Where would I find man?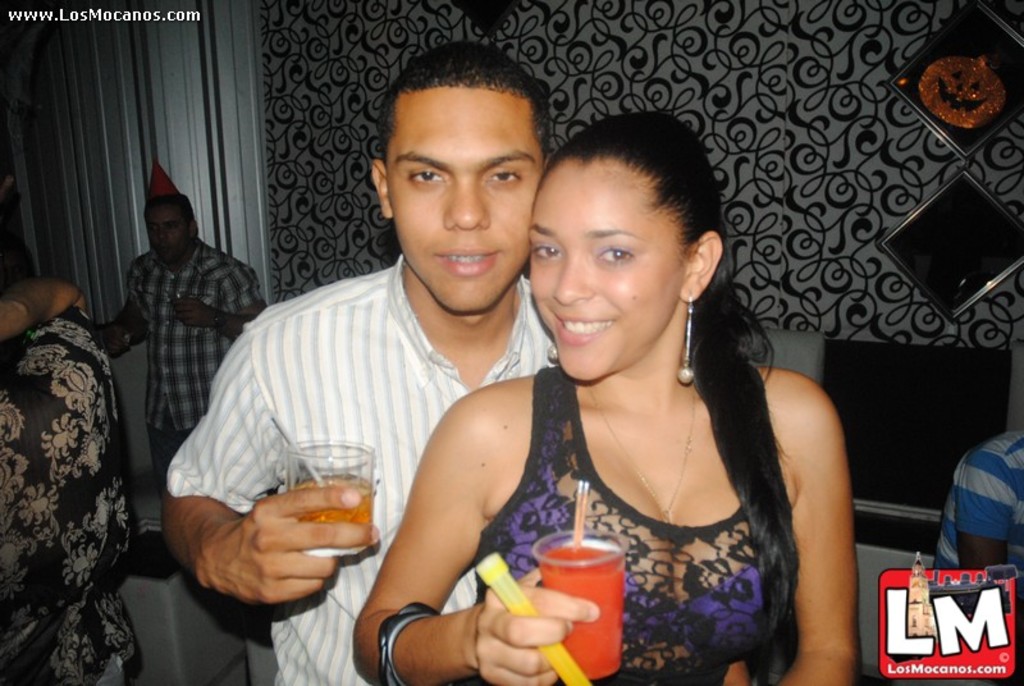
At <region>172, 65, 653, 681</region>.
